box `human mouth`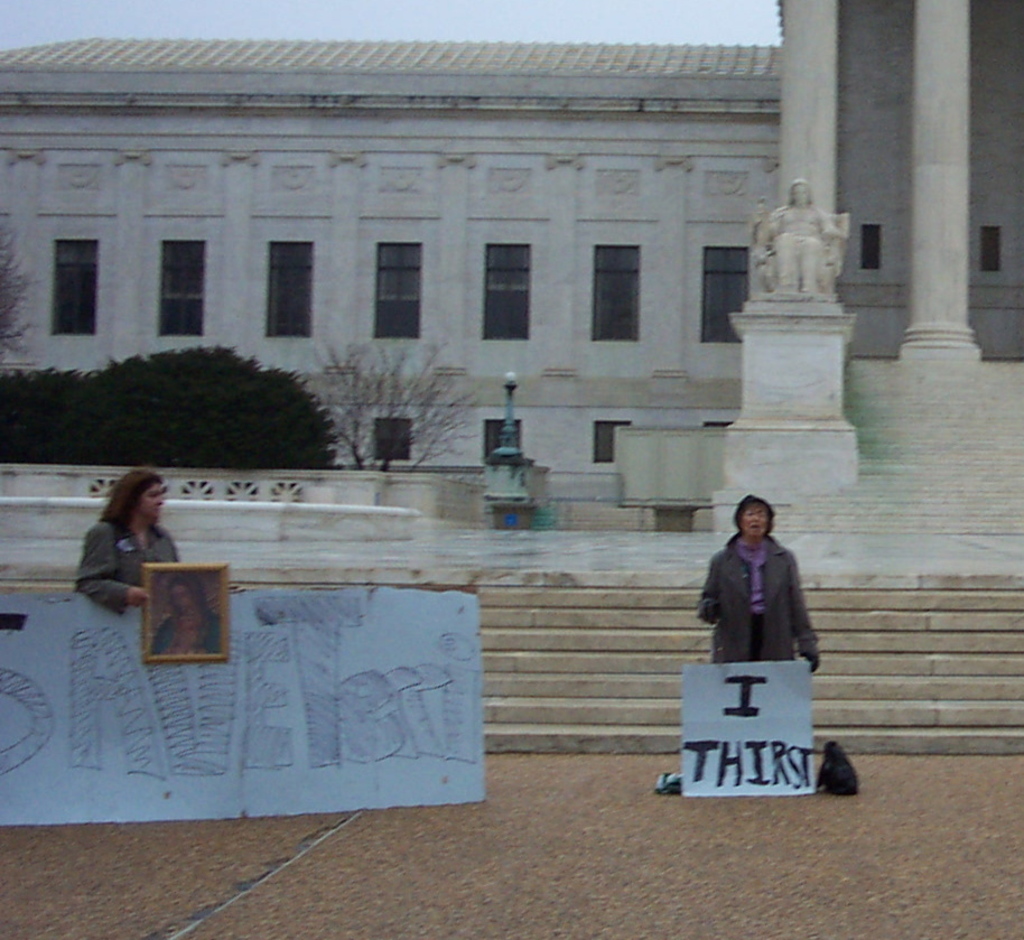
box=[747, 524, 762, 532]
